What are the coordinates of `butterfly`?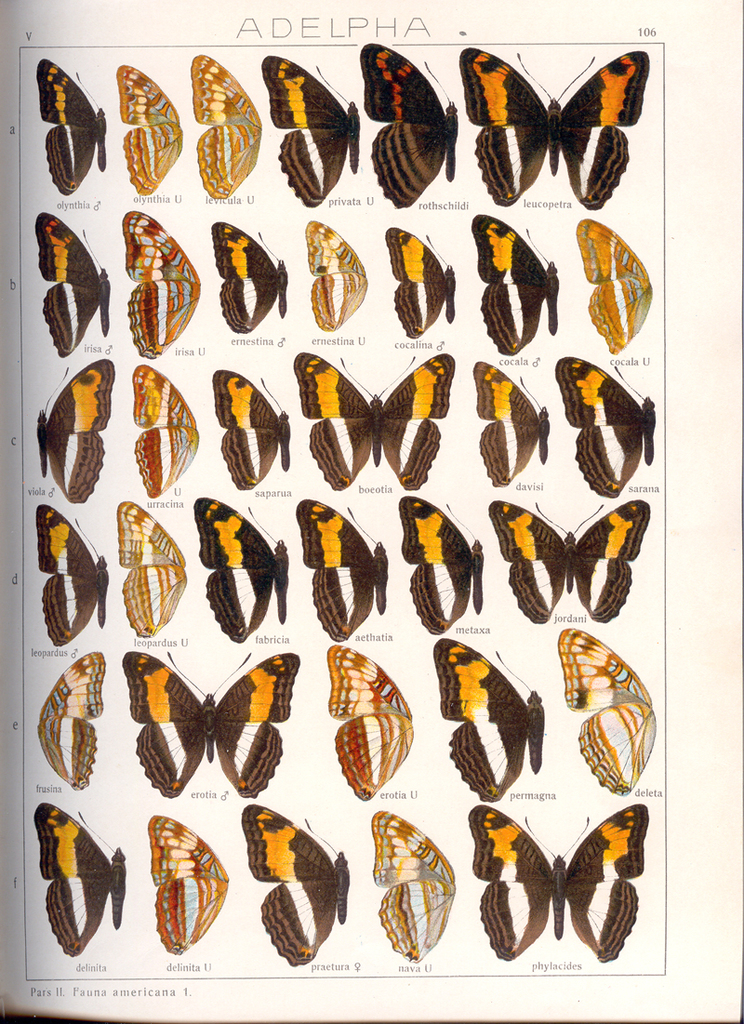
crop(33, 215, 115, 356).
